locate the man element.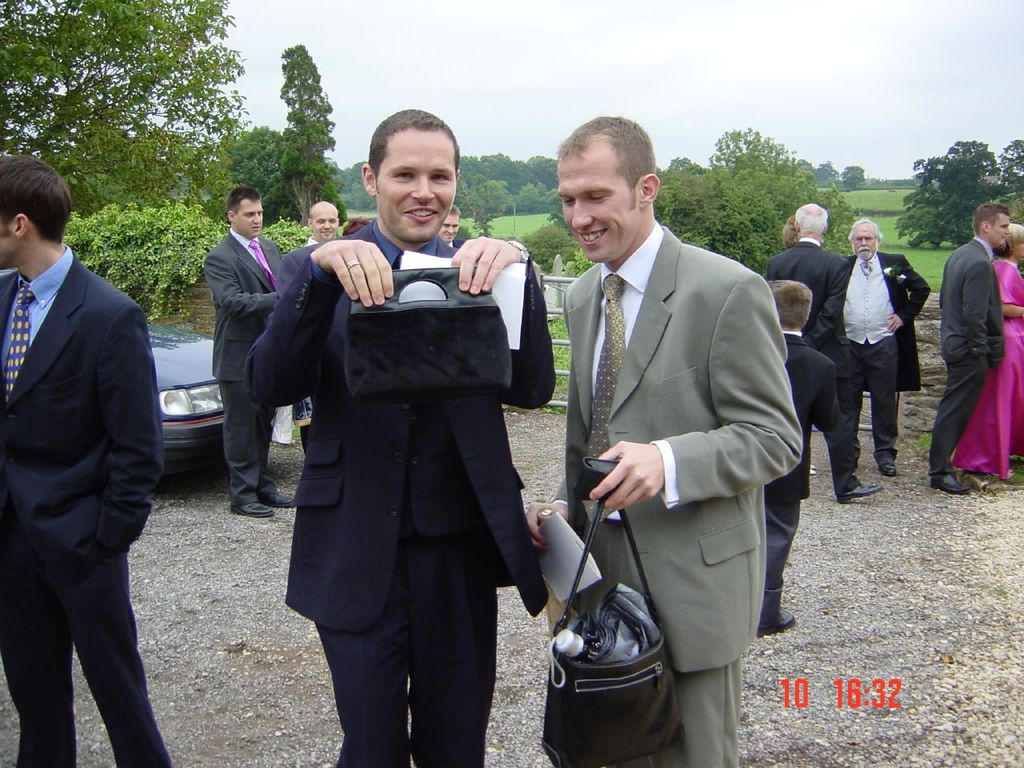
Element bbox: (x1=0, y1=154, x2=173, y2=767).
